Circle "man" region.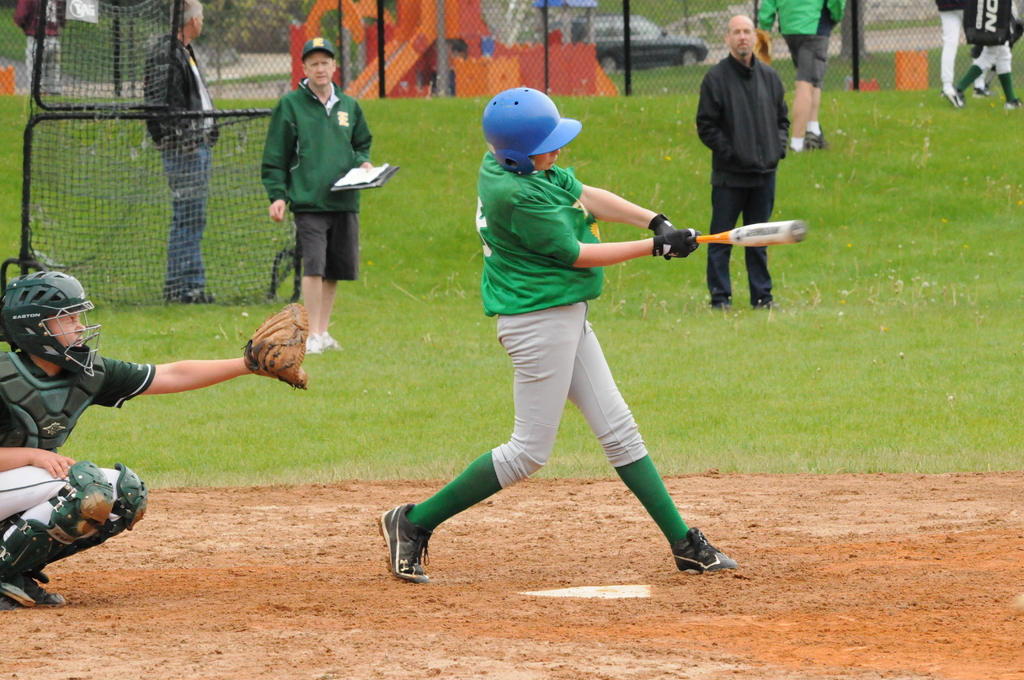
Region: locate(143, 0, 223, 305).
